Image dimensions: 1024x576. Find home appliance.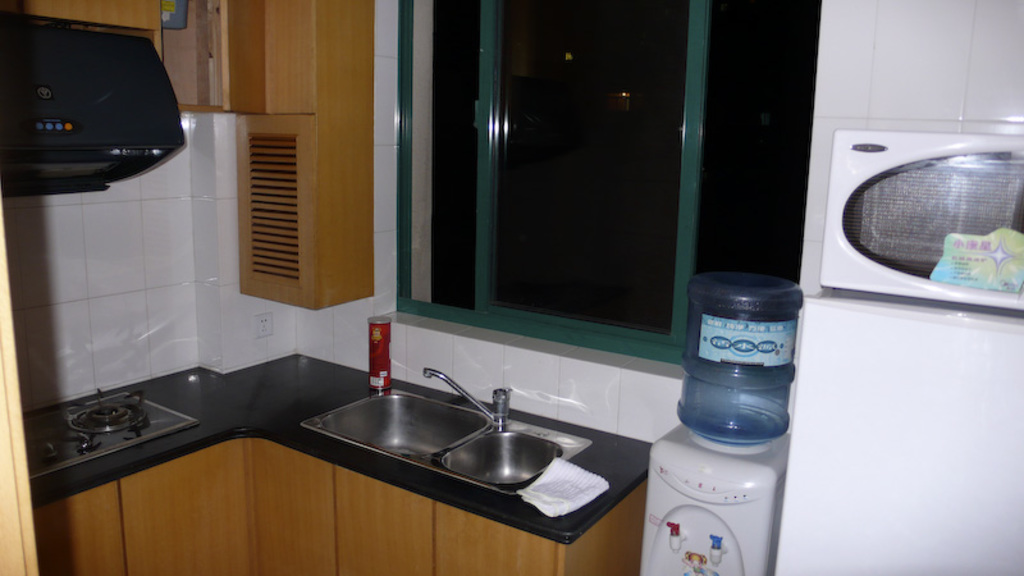
773/289/1023/575.
